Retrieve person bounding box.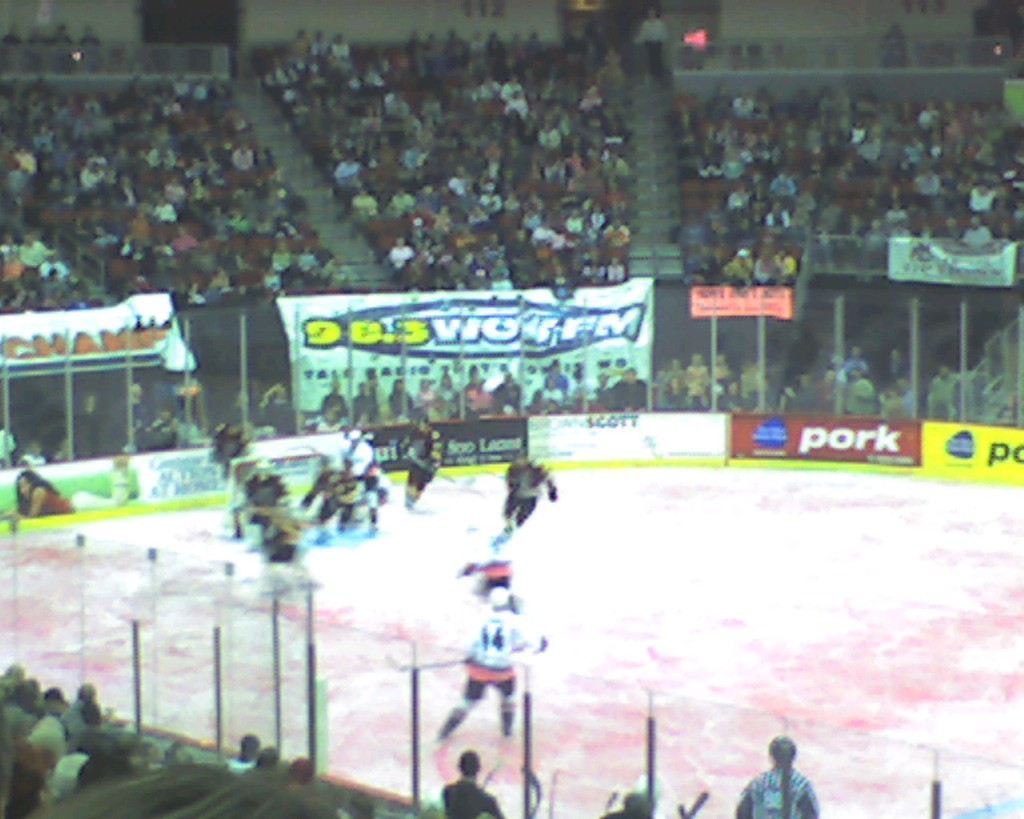
Bounding box: pyautogui.locateOnScreen(3, 85, 334, 294).
